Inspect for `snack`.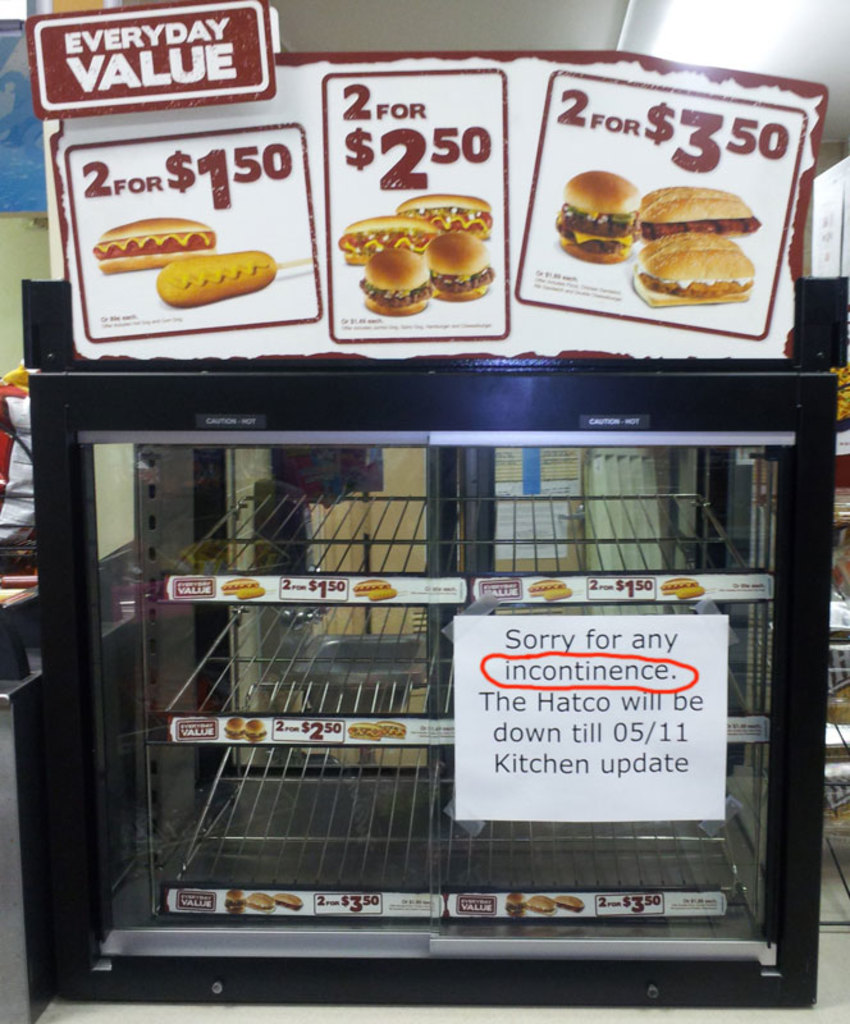
Inspection: region(507, 895, 525, 916).
